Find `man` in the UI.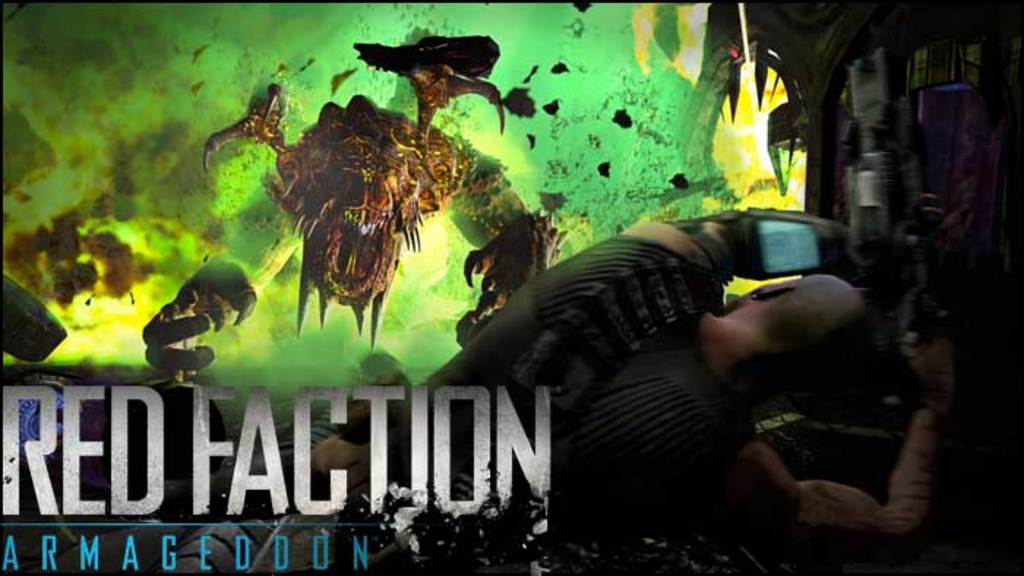
UI element at <region>300, 194, 957, 575</region>.
